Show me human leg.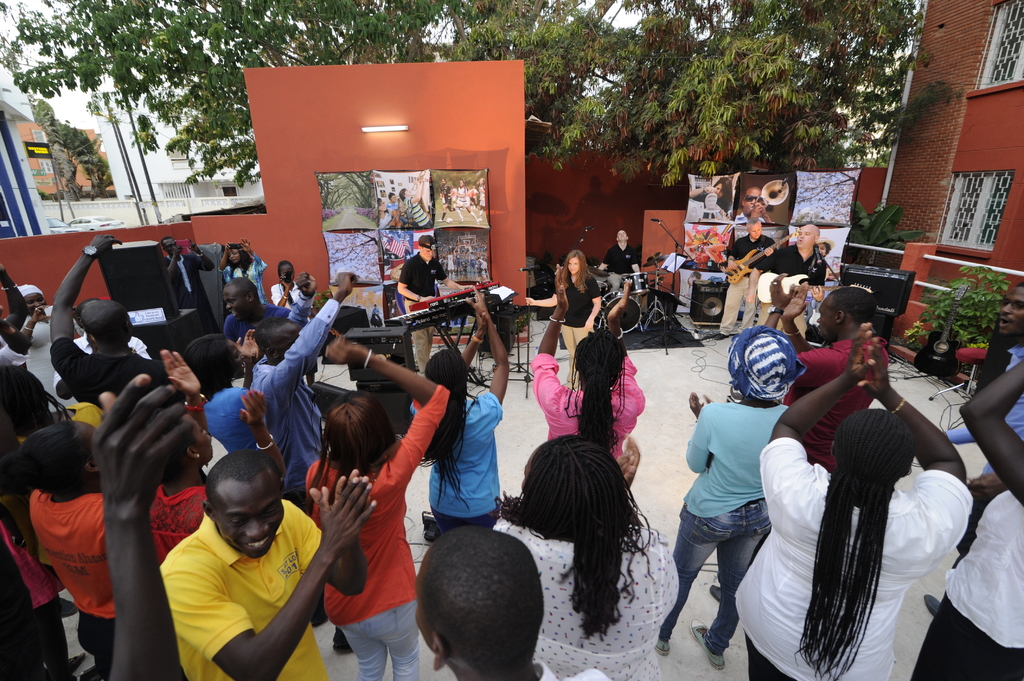
human leg is here: 387:607:422:680.
